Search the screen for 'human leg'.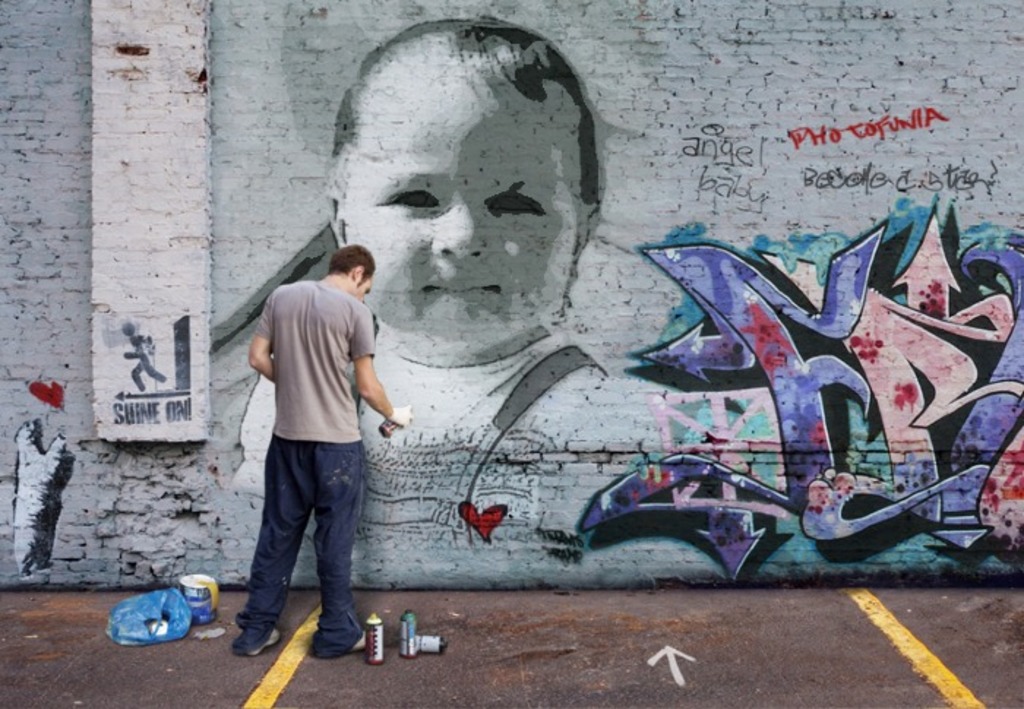
Found at (left=230, top=433, right=315, bottom=652).
